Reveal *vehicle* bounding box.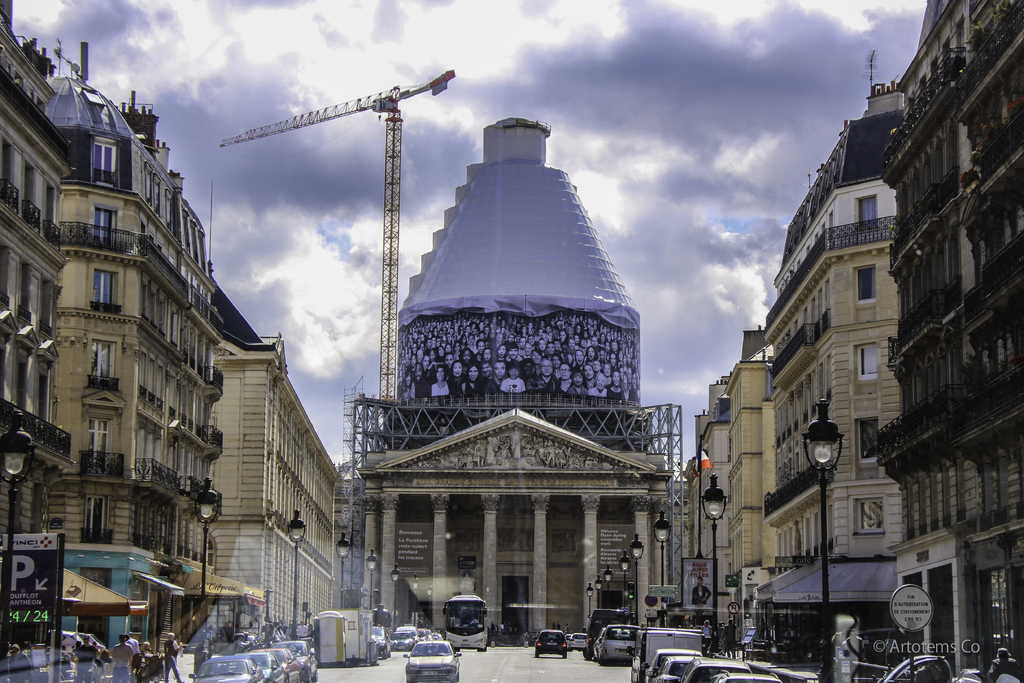
Revealed: (left=567, top=628, right=584, bottom=654).
